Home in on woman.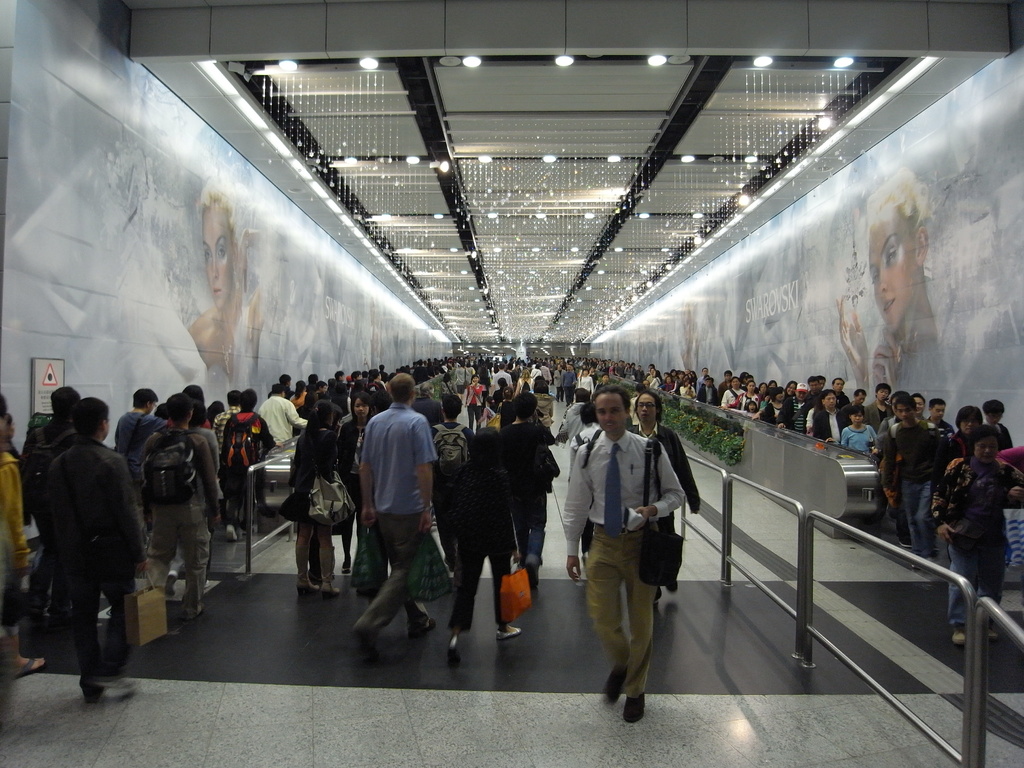
Homed in at left=499, top=388, right=516, bottom=424.
